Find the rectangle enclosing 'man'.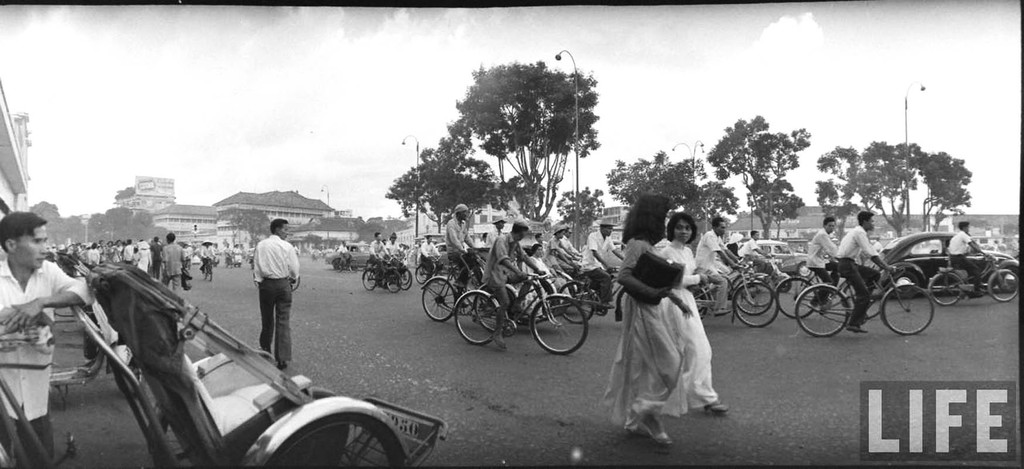
801 212 842 309.
